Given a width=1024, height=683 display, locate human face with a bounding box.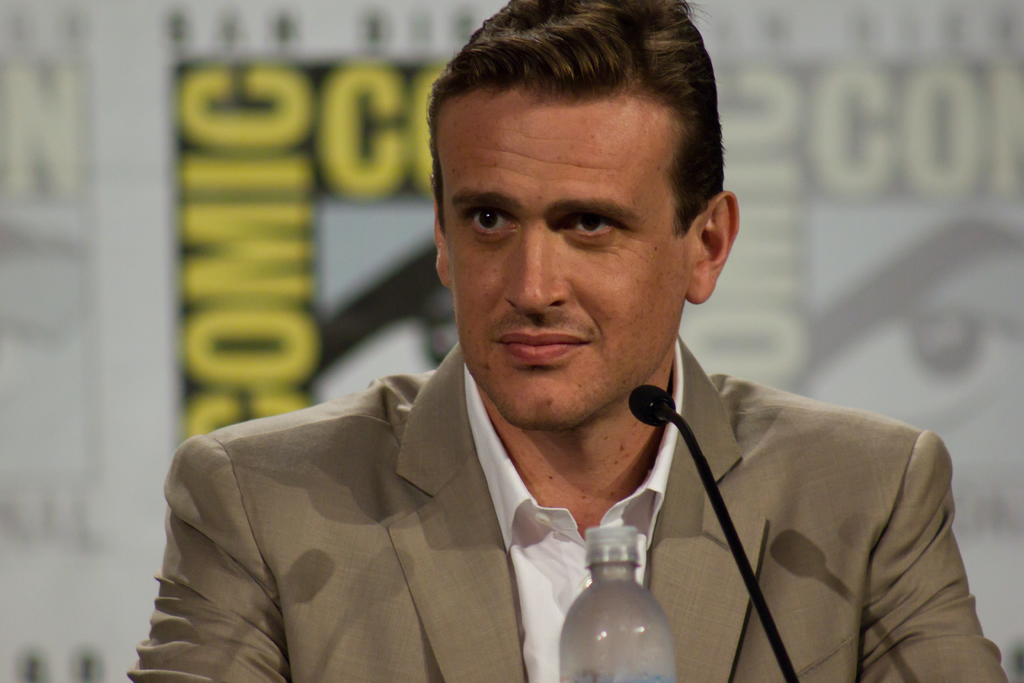
Located: detection(436, 94, 693, 431).
